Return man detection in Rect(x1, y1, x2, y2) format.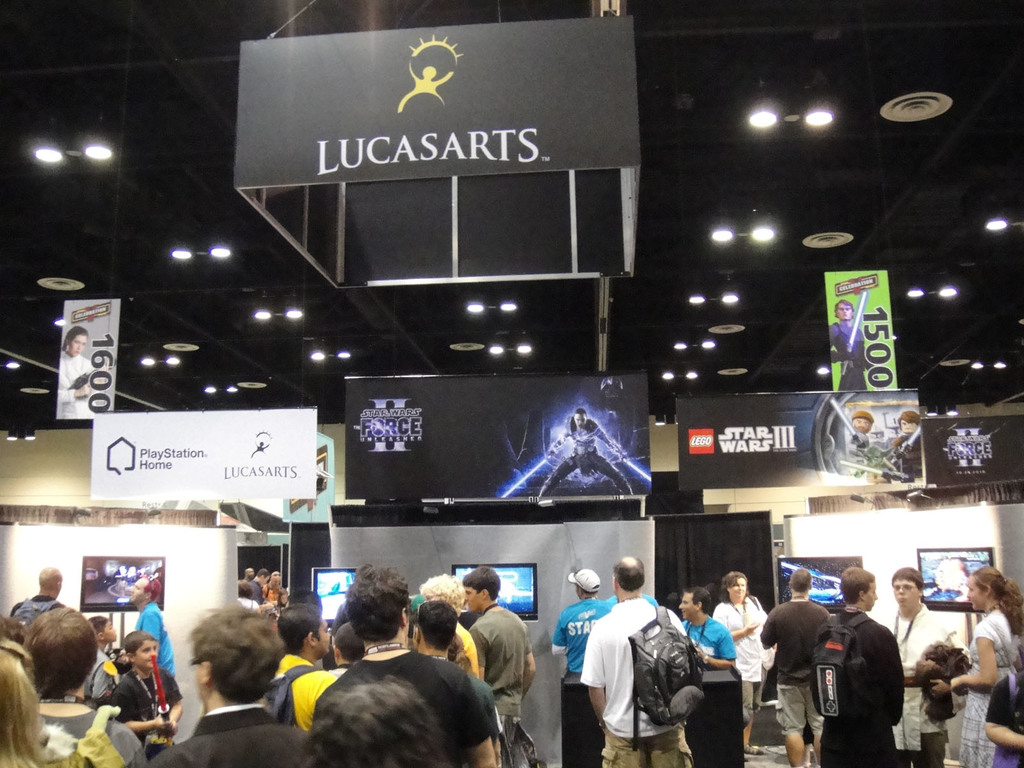
Rect(412, 598, 499, 749).
